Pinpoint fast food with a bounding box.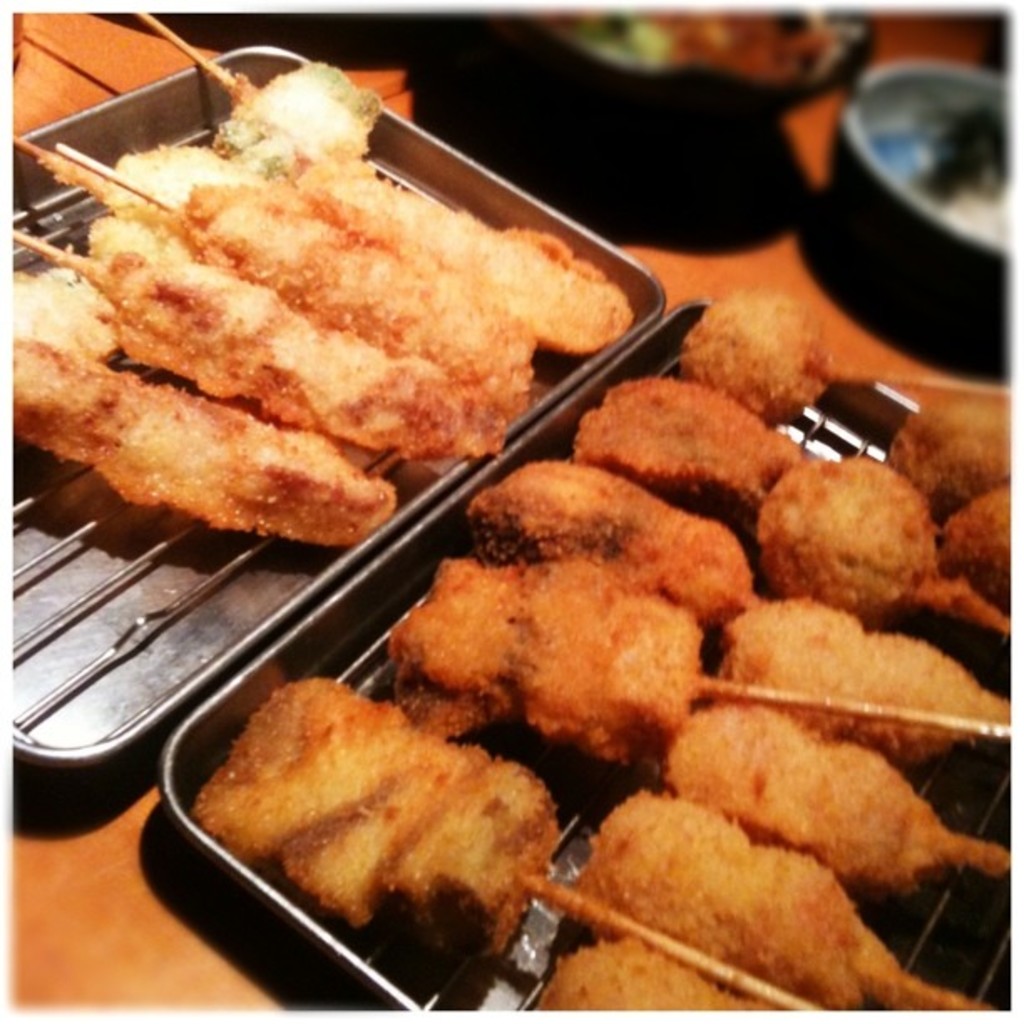
(left=0, top=271, right=400, bottom=547).
